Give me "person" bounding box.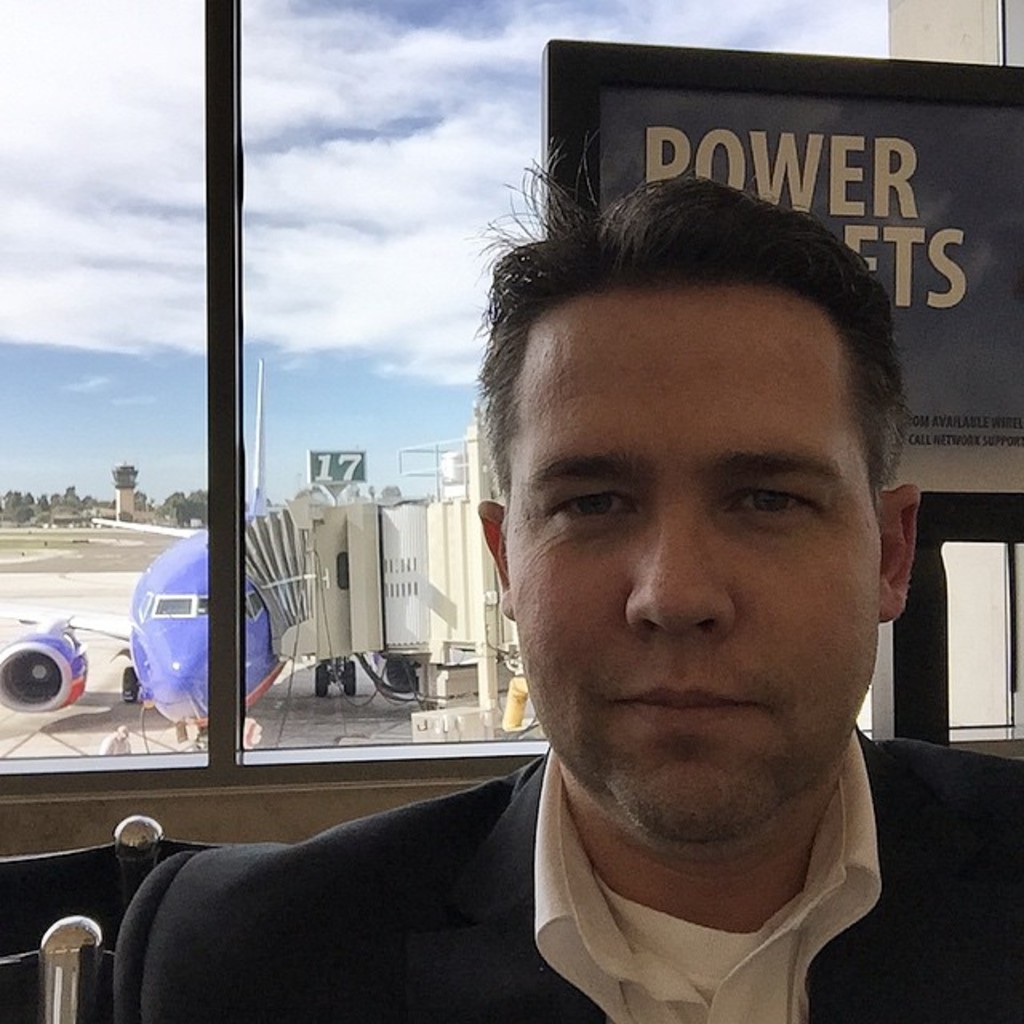
detection(104, 144, 1022, 1022).
